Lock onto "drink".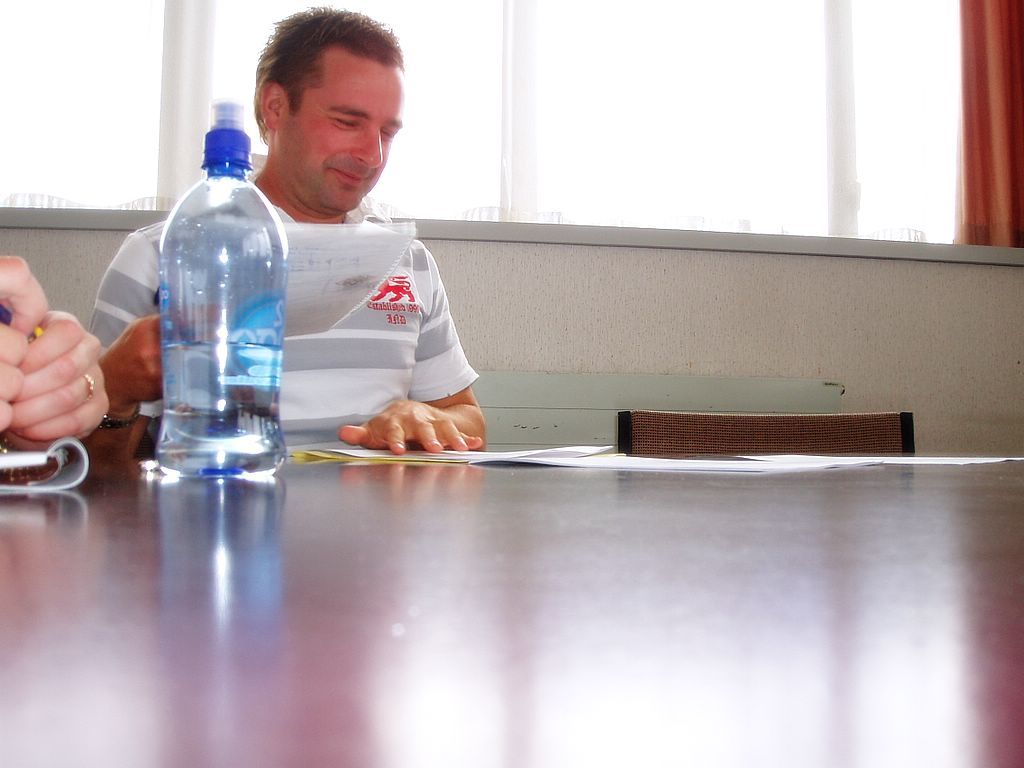
Locked: [153, 142, 286, 468].
